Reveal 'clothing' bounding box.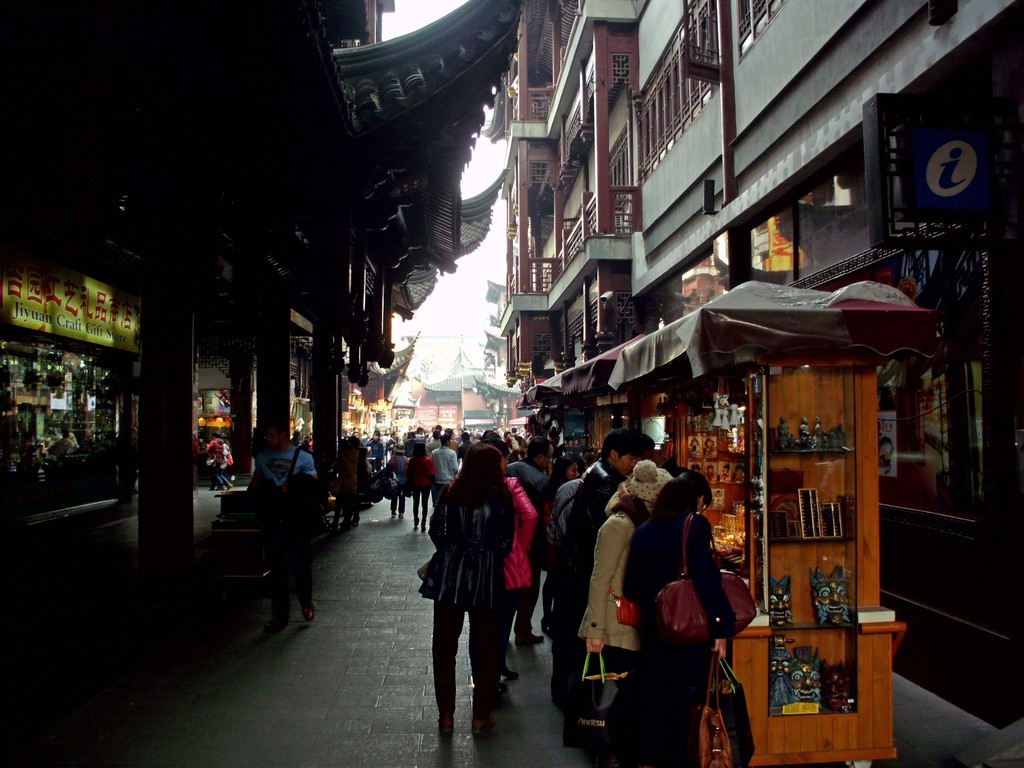
Revealed: {"left": 433, "top": 442, "right": 461, "bottom": 509}.
